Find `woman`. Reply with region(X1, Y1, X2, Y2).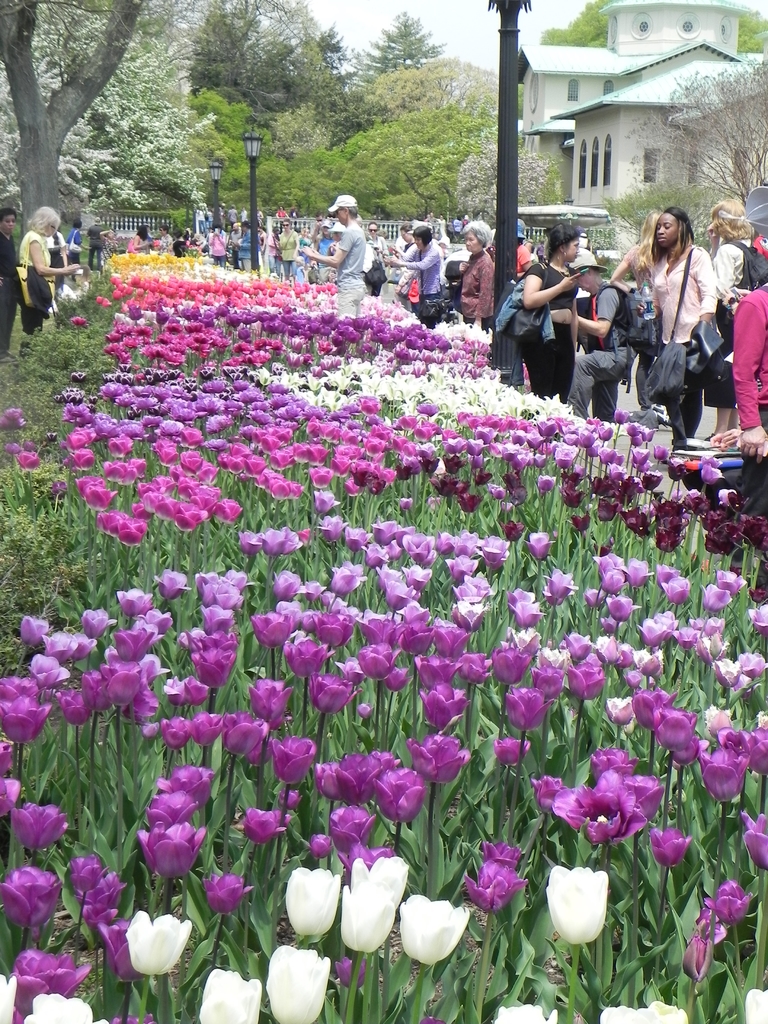
region(712, 199, 756, 433).
